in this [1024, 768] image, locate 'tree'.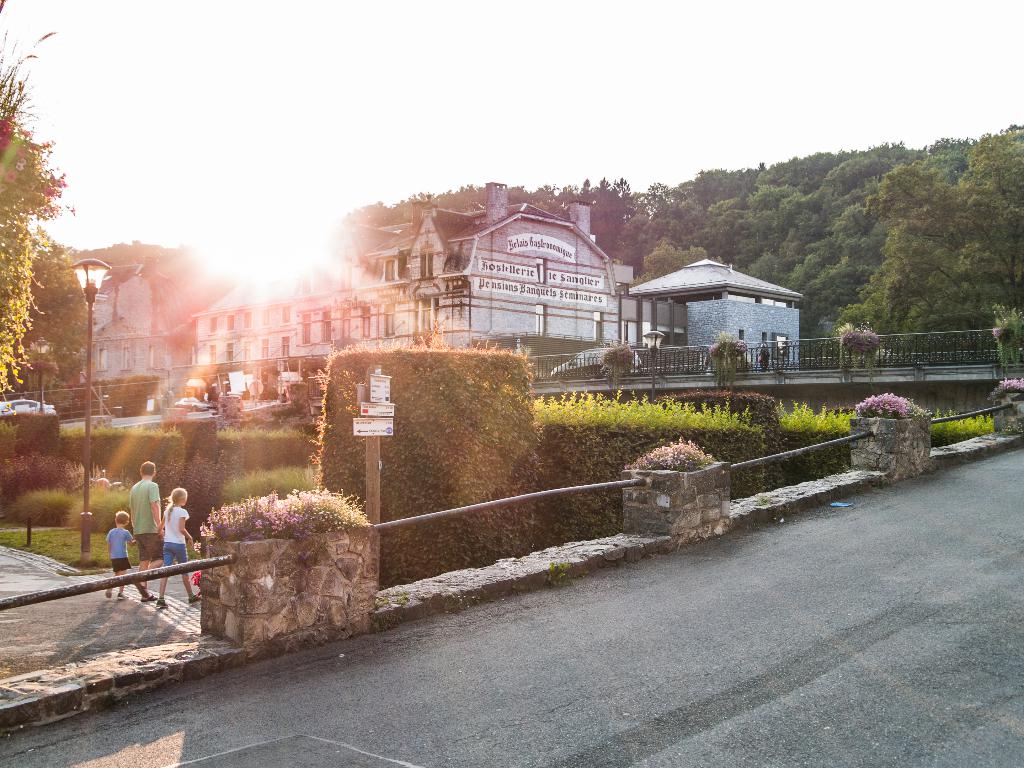
Bounding box: (825, 158, 897, 196).
